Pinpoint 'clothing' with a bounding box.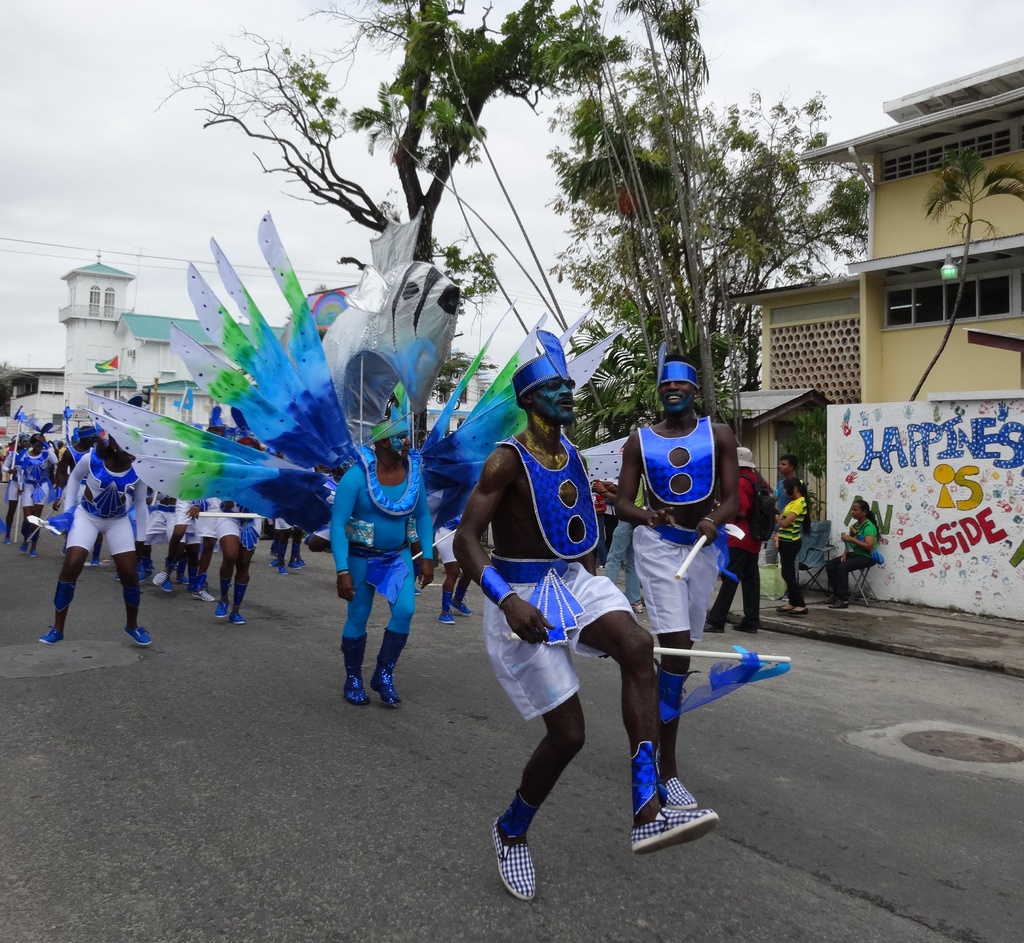
[215, 499, 268, 541].
